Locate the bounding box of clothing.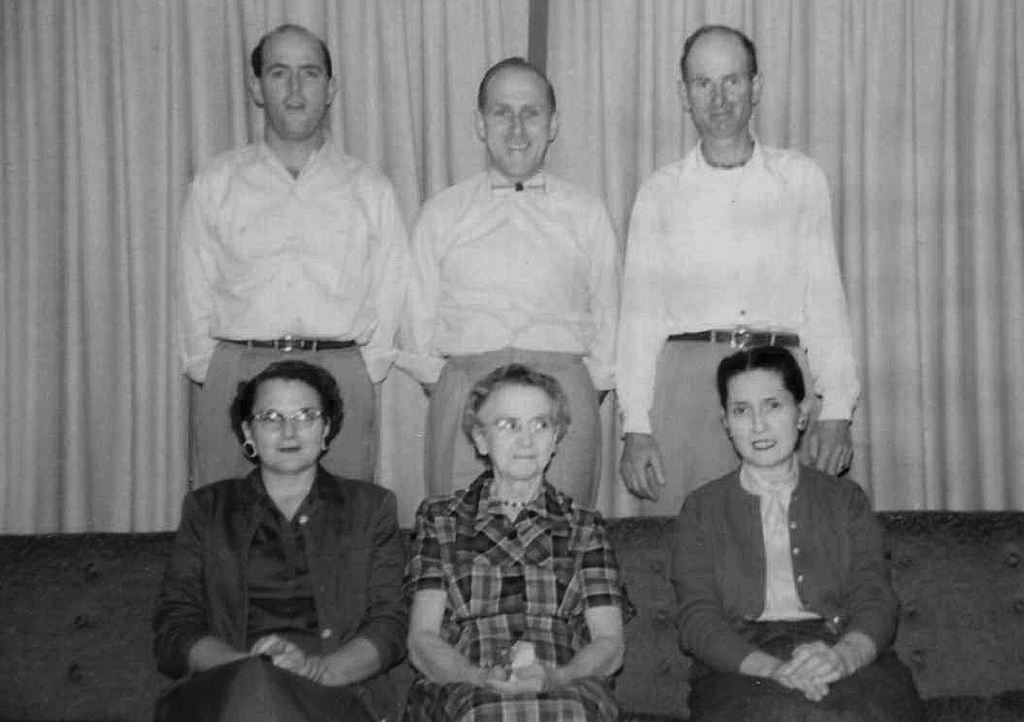
Bounding box: {"x1": 669, "y1": 462, "x2": 934, "y2": 721}.
